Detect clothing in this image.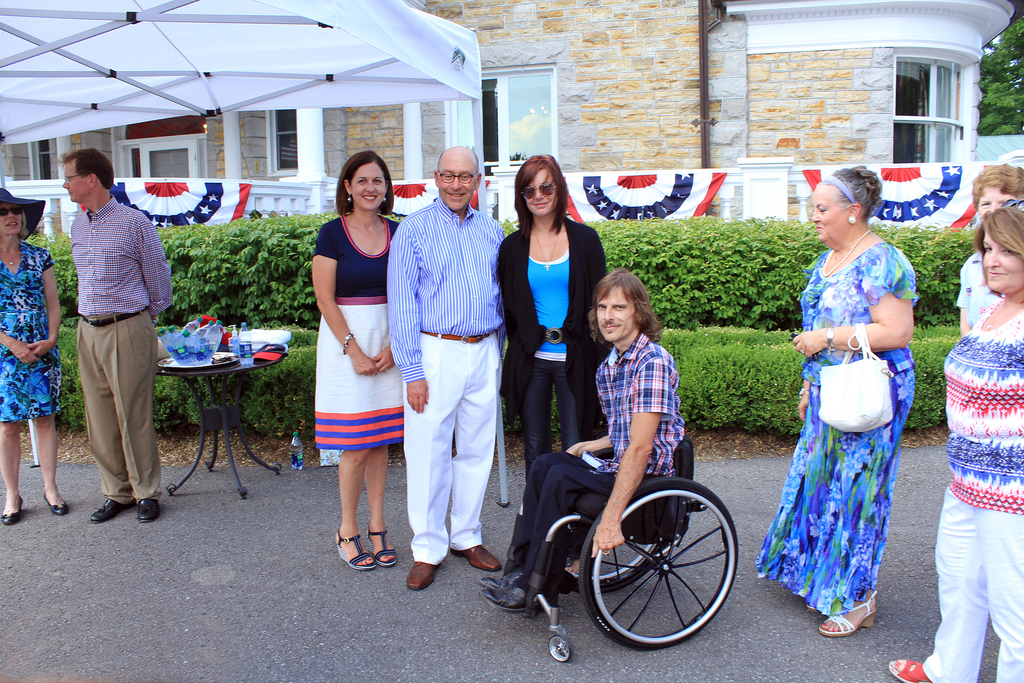
Detection: Rect(952, 242, 998, 331).
